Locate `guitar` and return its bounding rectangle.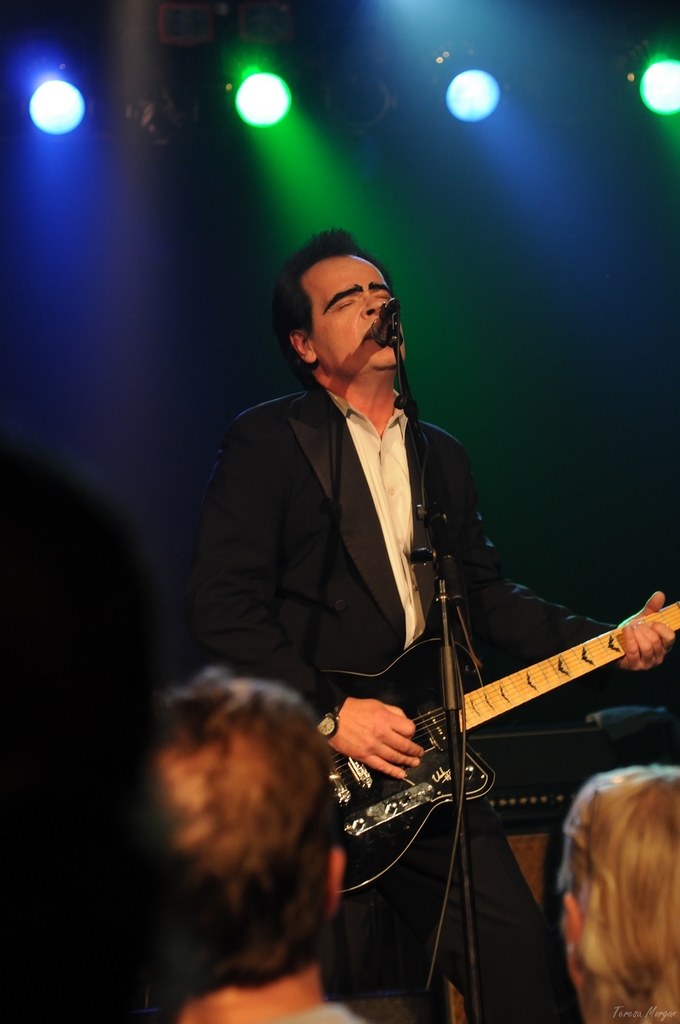
detection(301, 577, 679, 886).
